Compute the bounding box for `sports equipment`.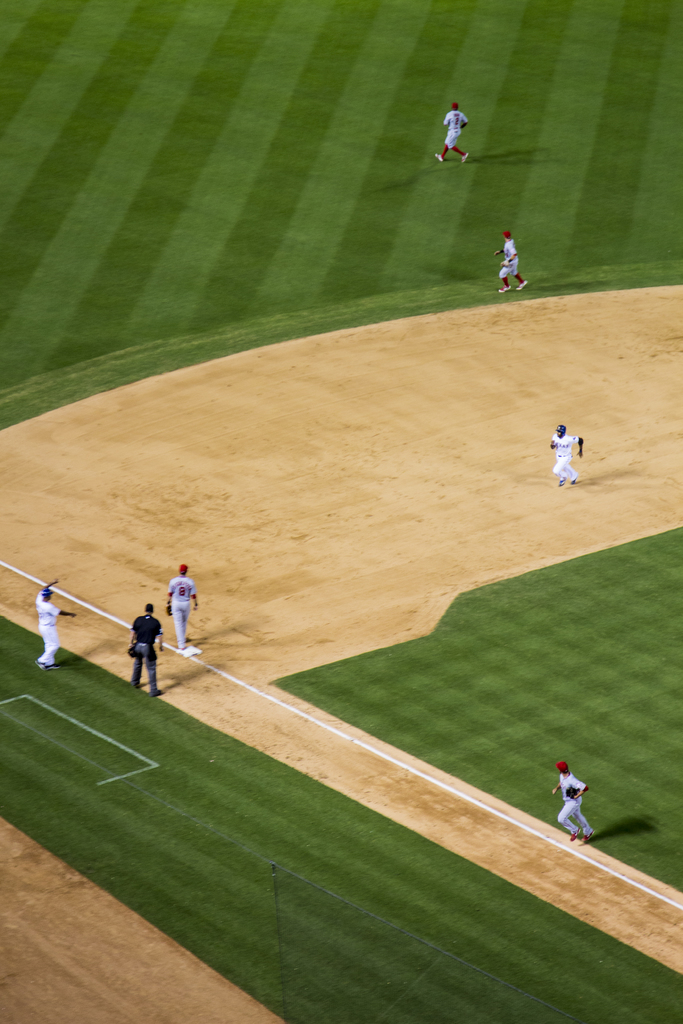
(left=562, top=781, right=580, bottom=802).
